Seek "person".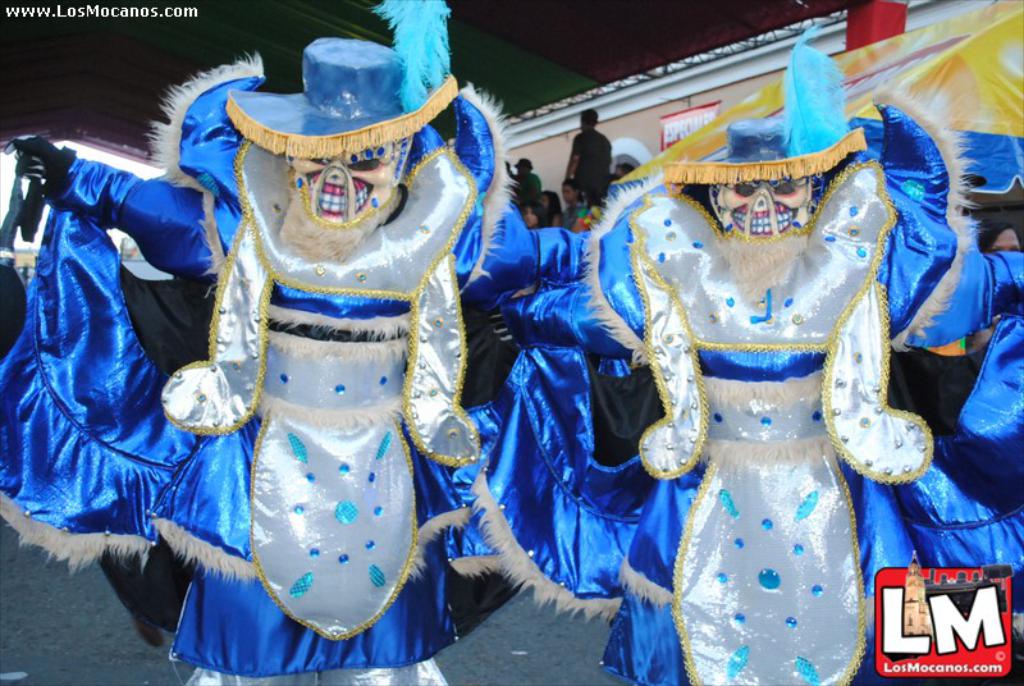
539:44:924:666.
